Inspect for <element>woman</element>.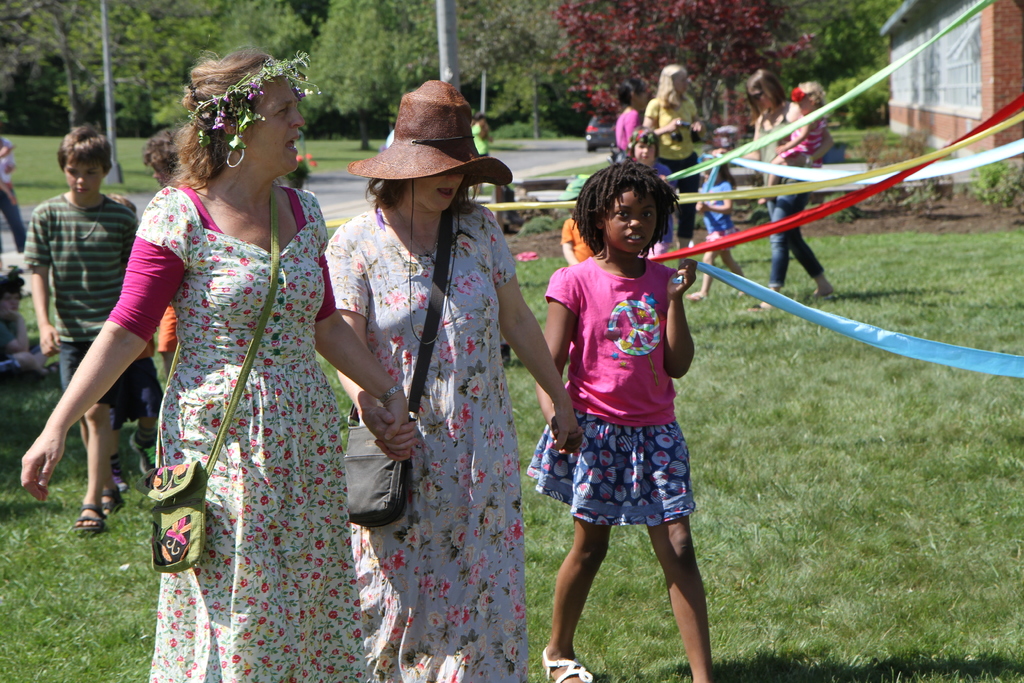
Inspection: (645, 62, 708, 268).
